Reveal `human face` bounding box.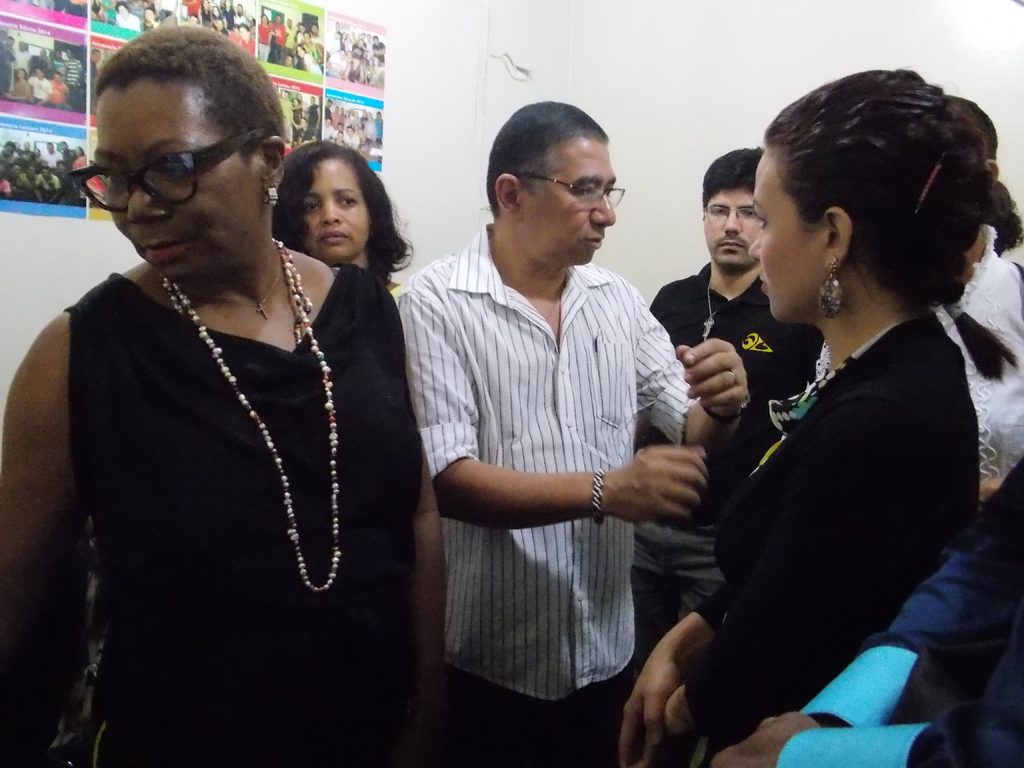
Revealed: x1=201, y1=0, x2=250, y2=40.
